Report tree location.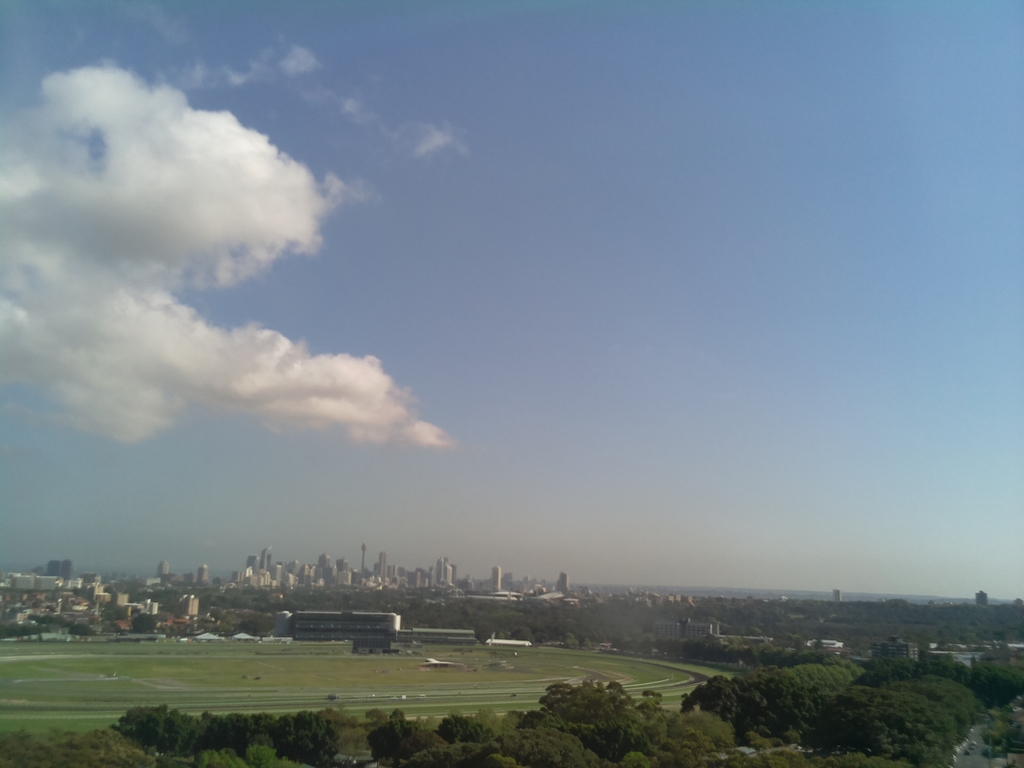
Report: pyautogui.locateOnScreen(648, 695, 746, 764).
